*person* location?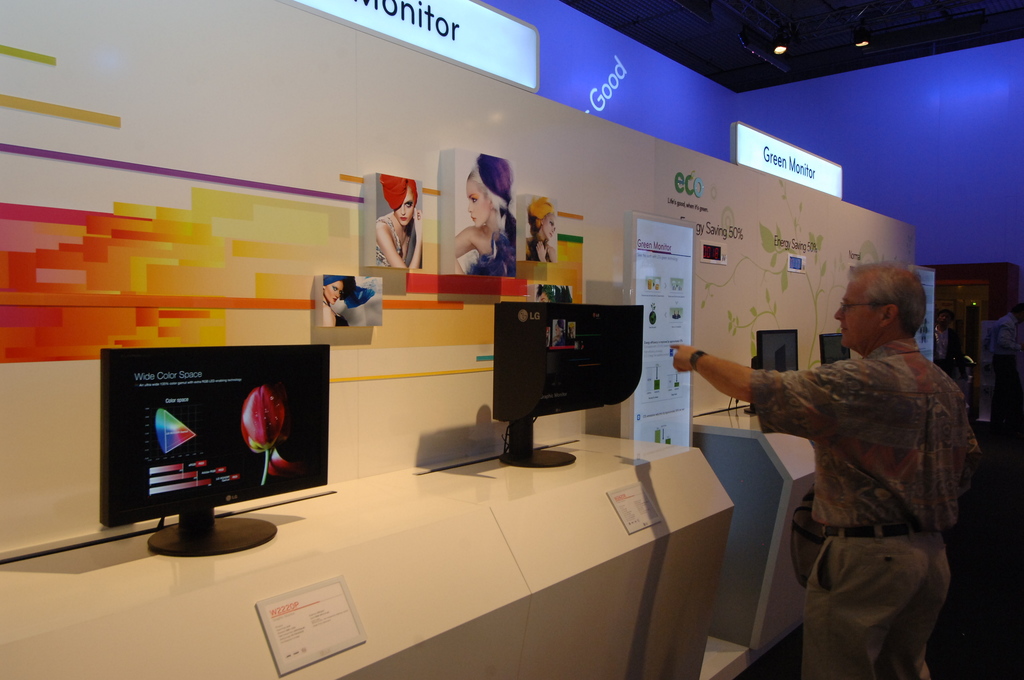
bbox=[379, 174, 425, 267]
